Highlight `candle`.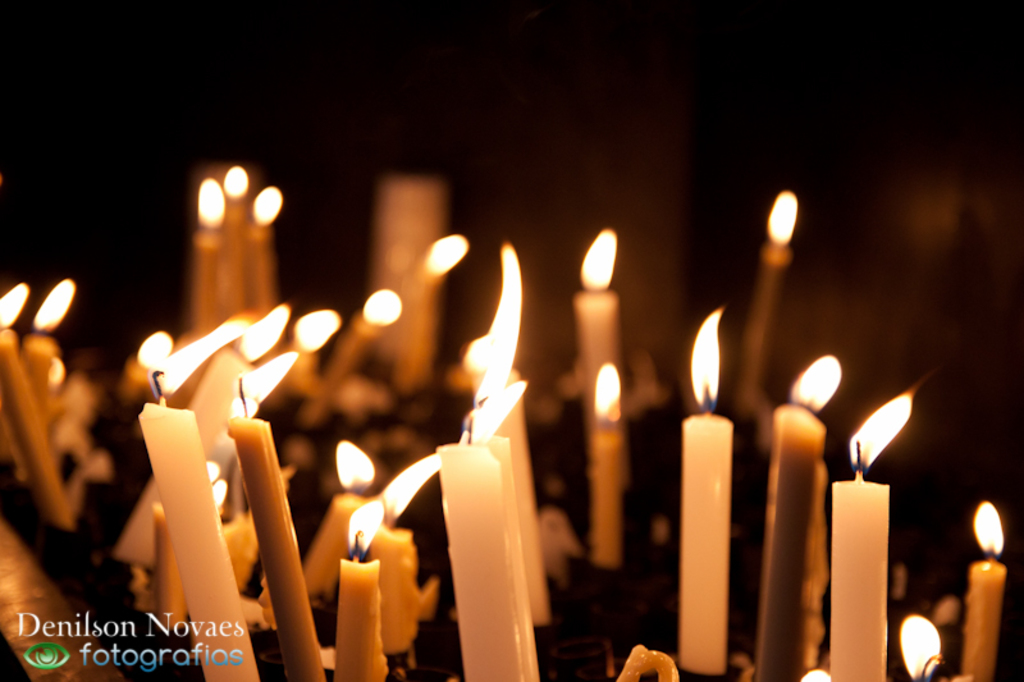
Highlighted region: [833, 385, 910, 681].
